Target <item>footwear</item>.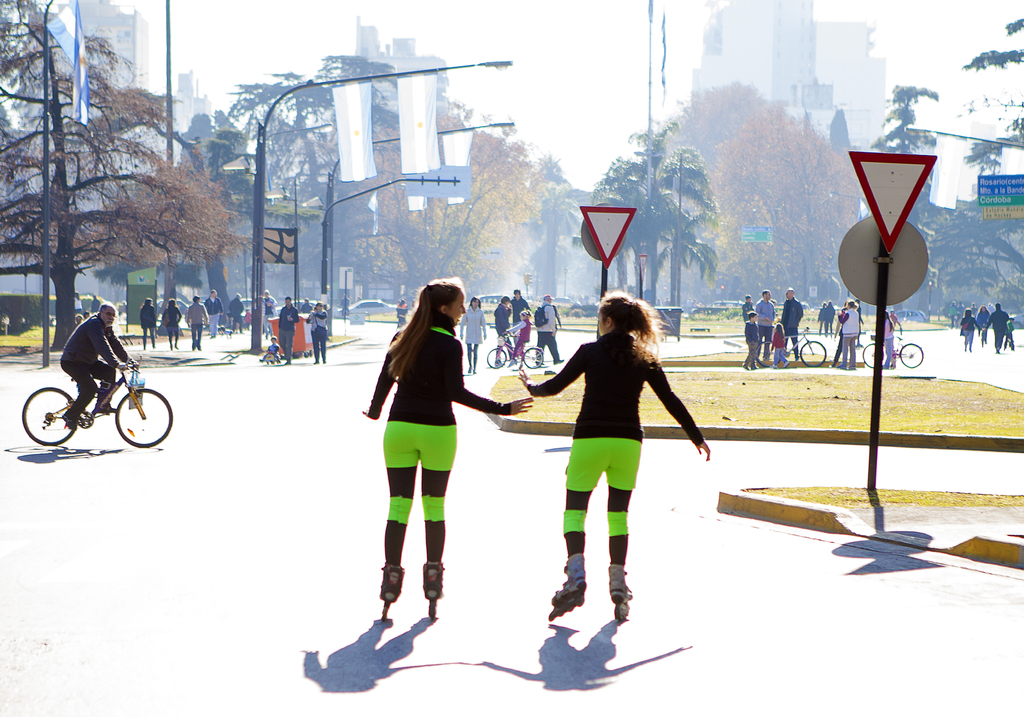
Target region: bbox=(380, 559, 403, 602).
